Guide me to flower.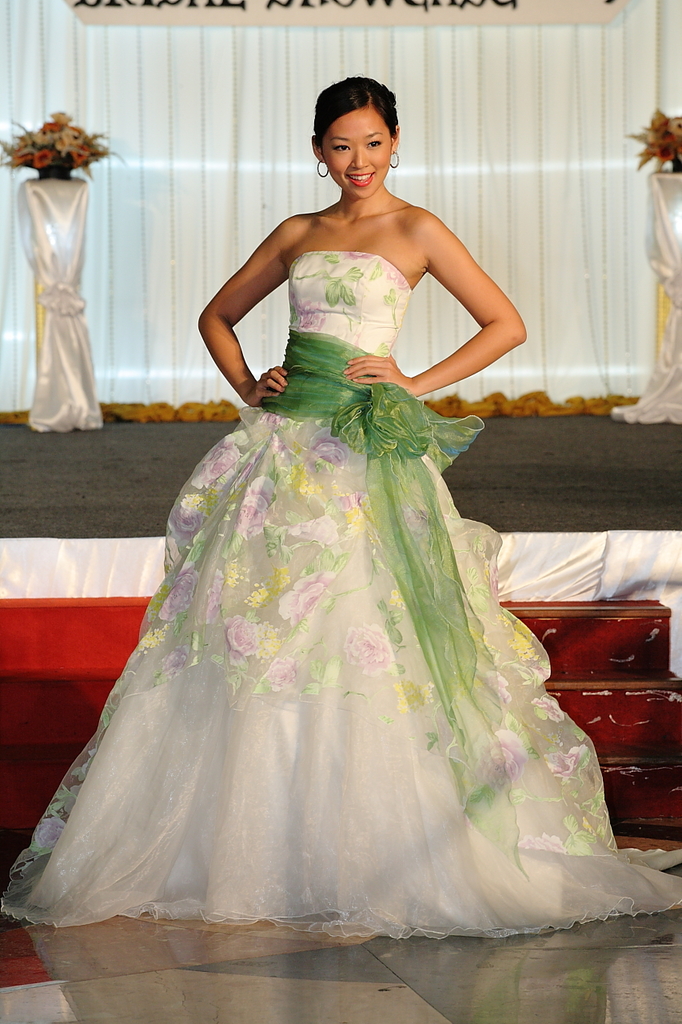
Guidance: <bbox>632, 105, 681, 170</bbox>.
